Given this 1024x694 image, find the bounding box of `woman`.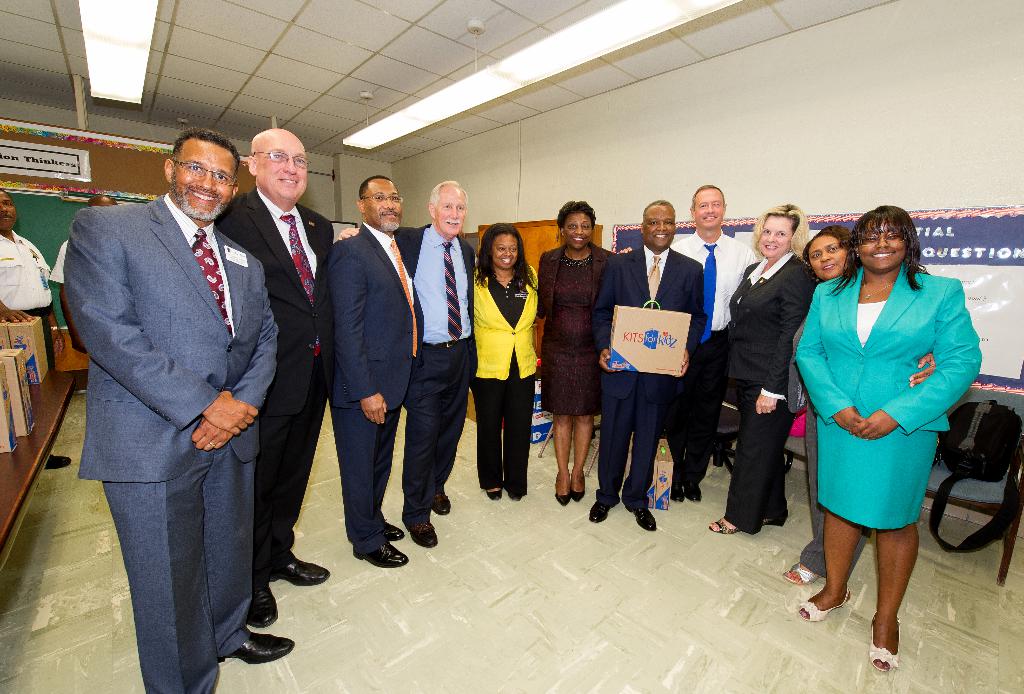
{"left": 703, "top": 201, "right": 824, "bottom": 534}.
